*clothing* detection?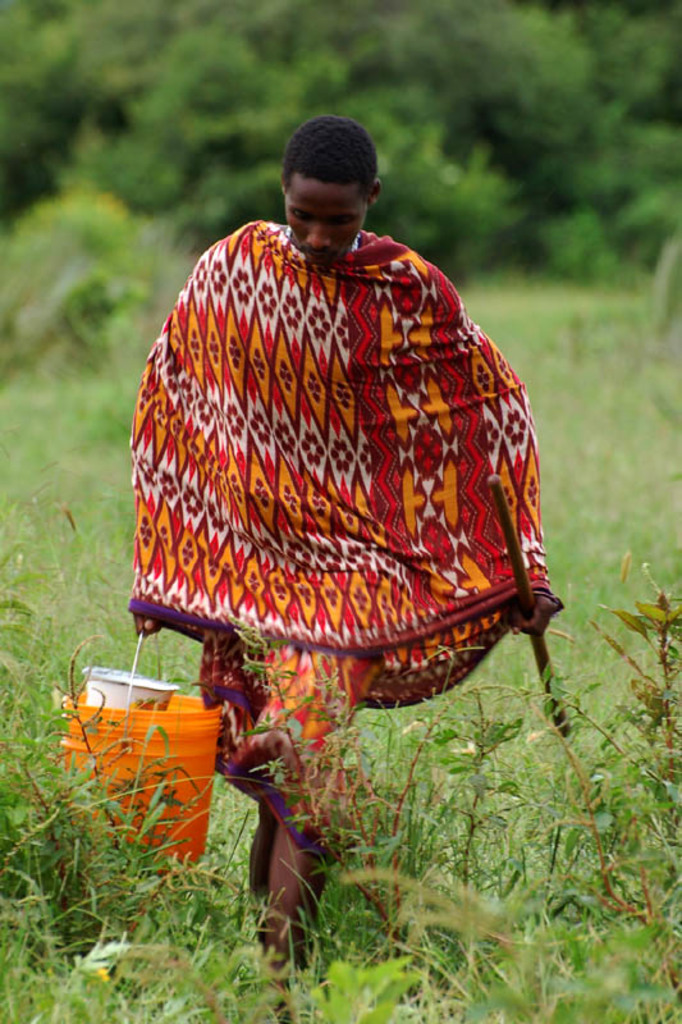
pyautogui.locateOnScreen(125, 218, 563, 860)
